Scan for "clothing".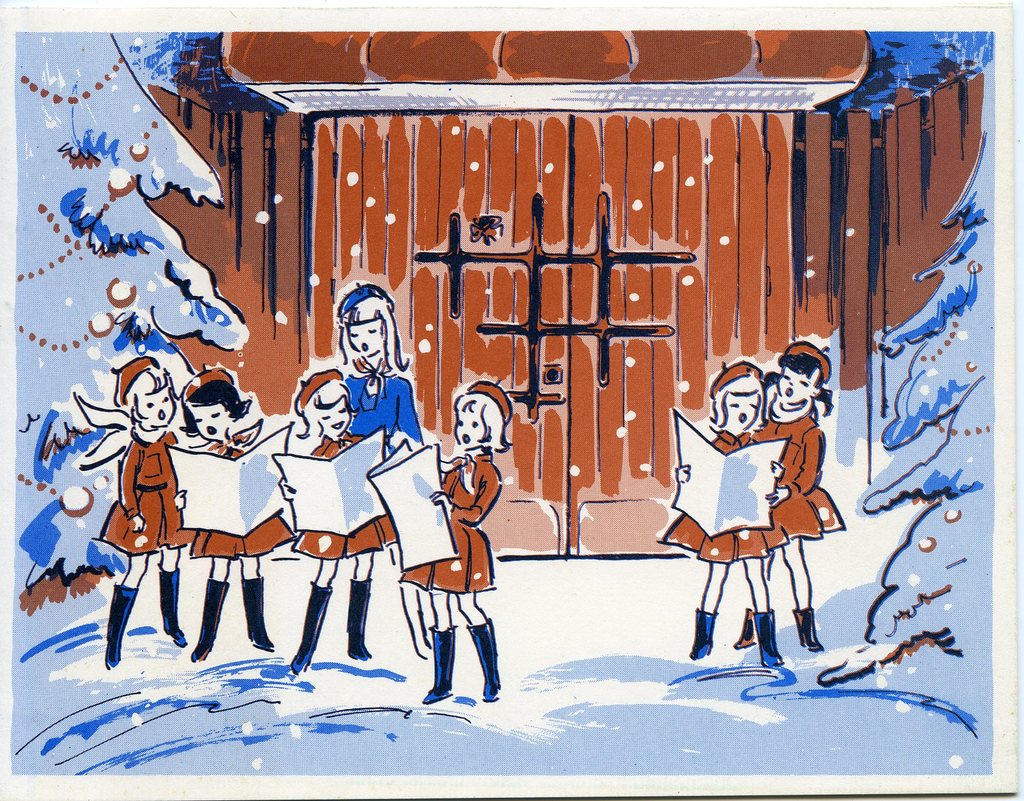
Scan result: Rect(396, 448, 495, 592).
